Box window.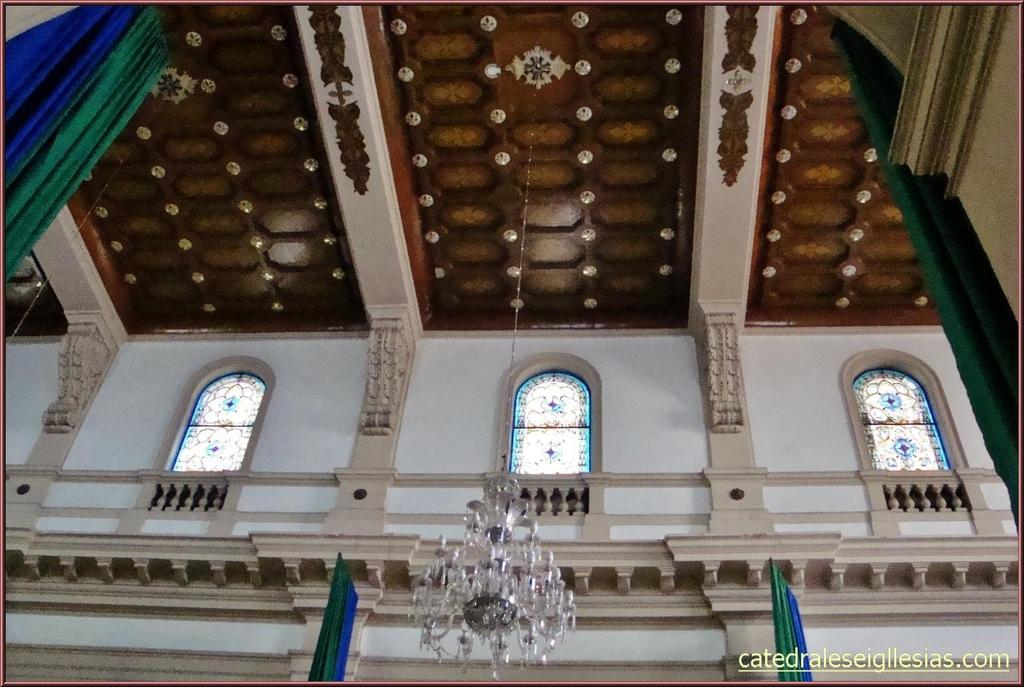
select_region(516, 366, 606, 490).
